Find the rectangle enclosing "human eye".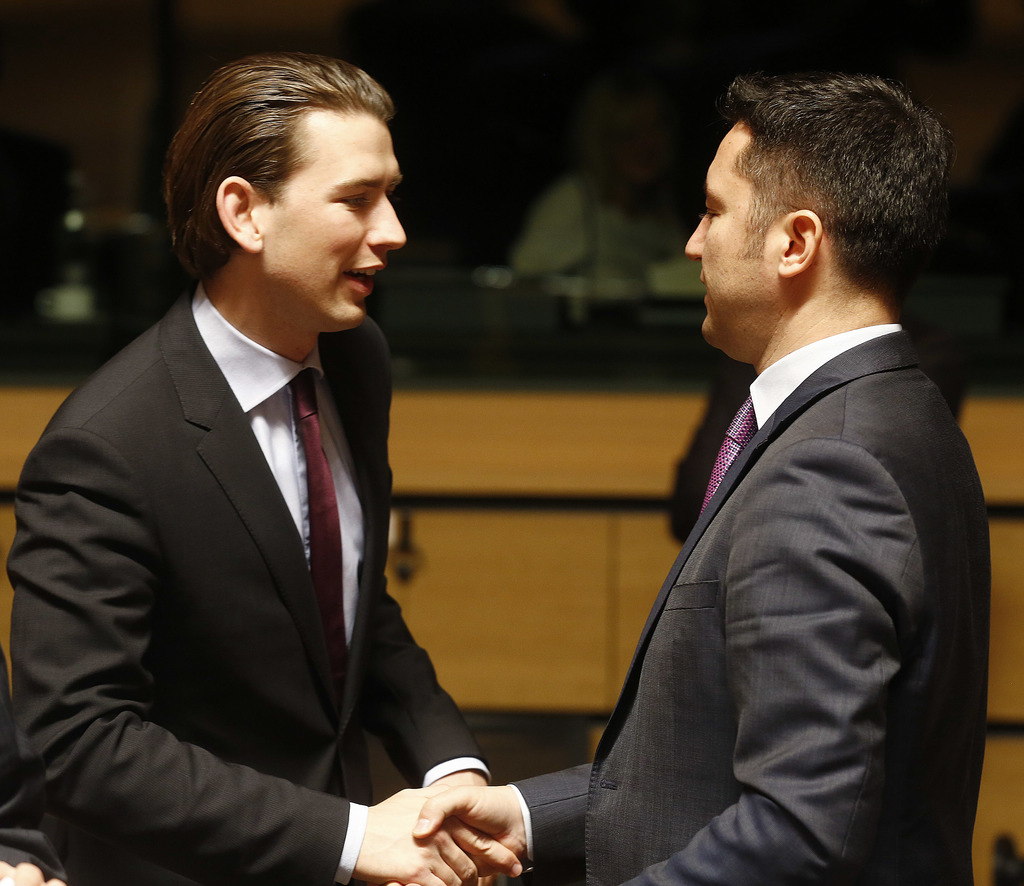
(340,193,374,210).
